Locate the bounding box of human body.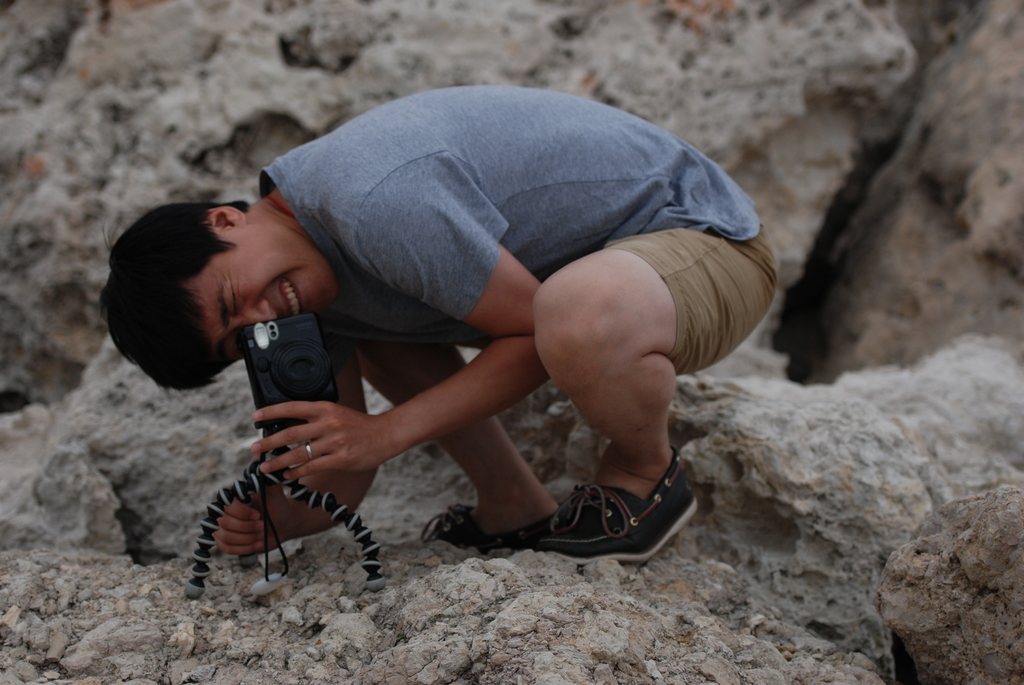
Bounding box: (108,62,821,599).
